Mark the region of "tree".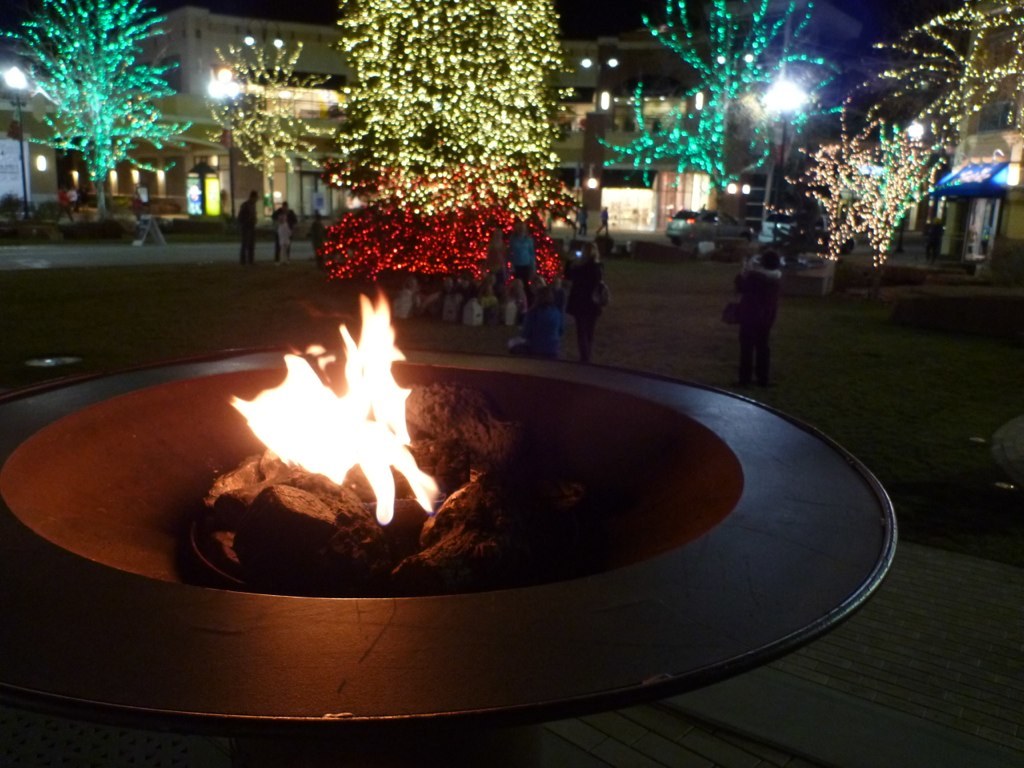
Region: [24,0,181,211].
